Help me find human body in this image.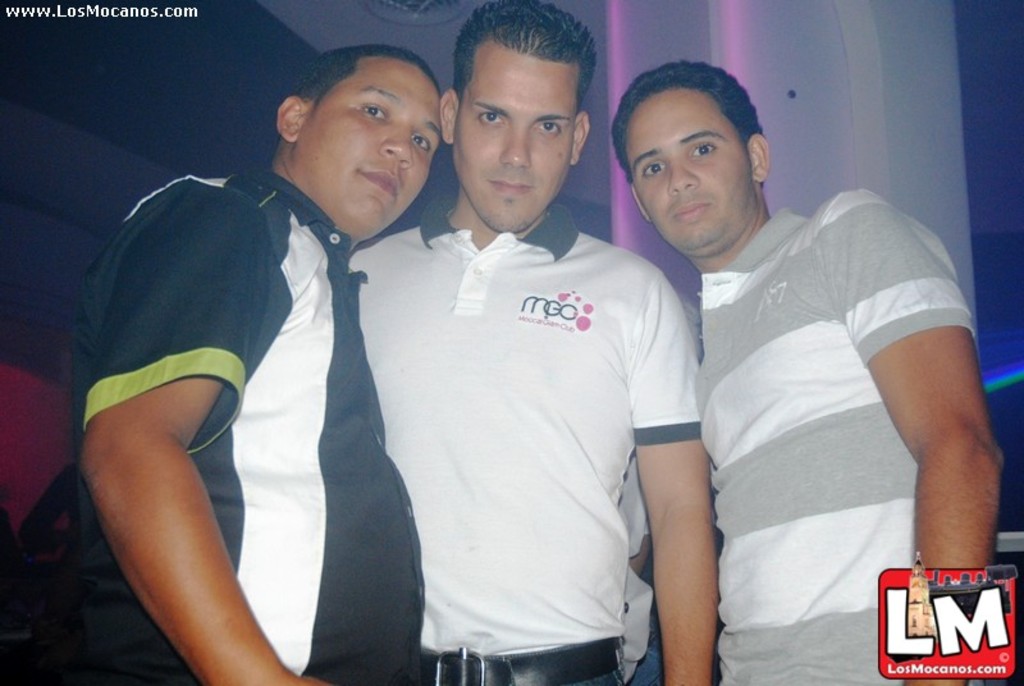
Found it: [left=630, top=99, right=989, bottom=662].
